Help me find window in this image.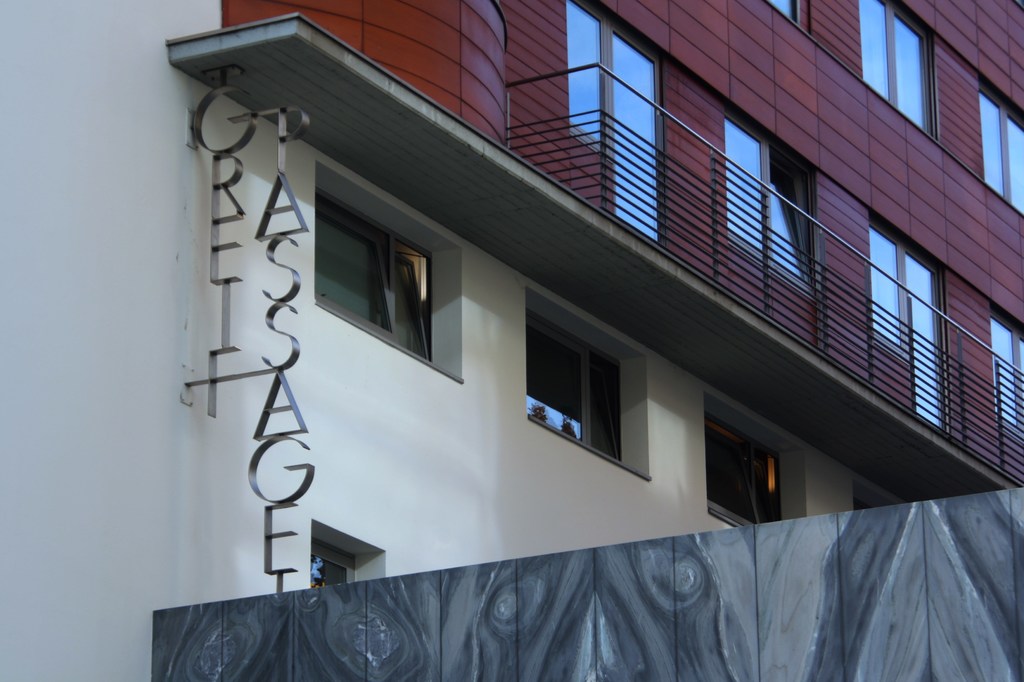
Found it: (721,119,820,348).
